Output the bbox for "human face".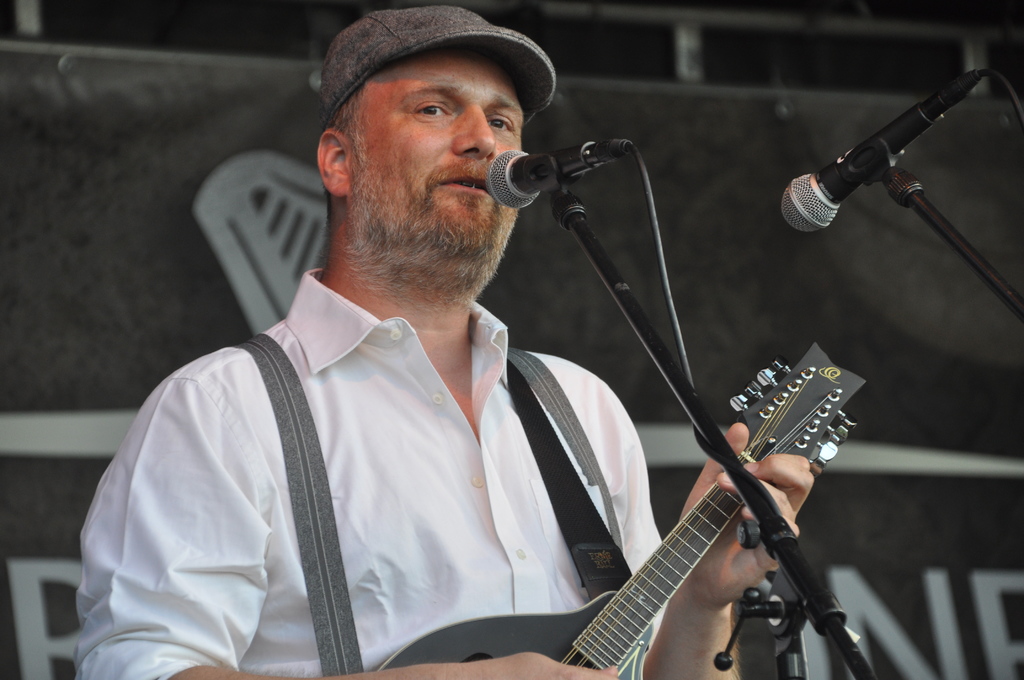
<bbox>355, 49, 525, 264</bbox>.
